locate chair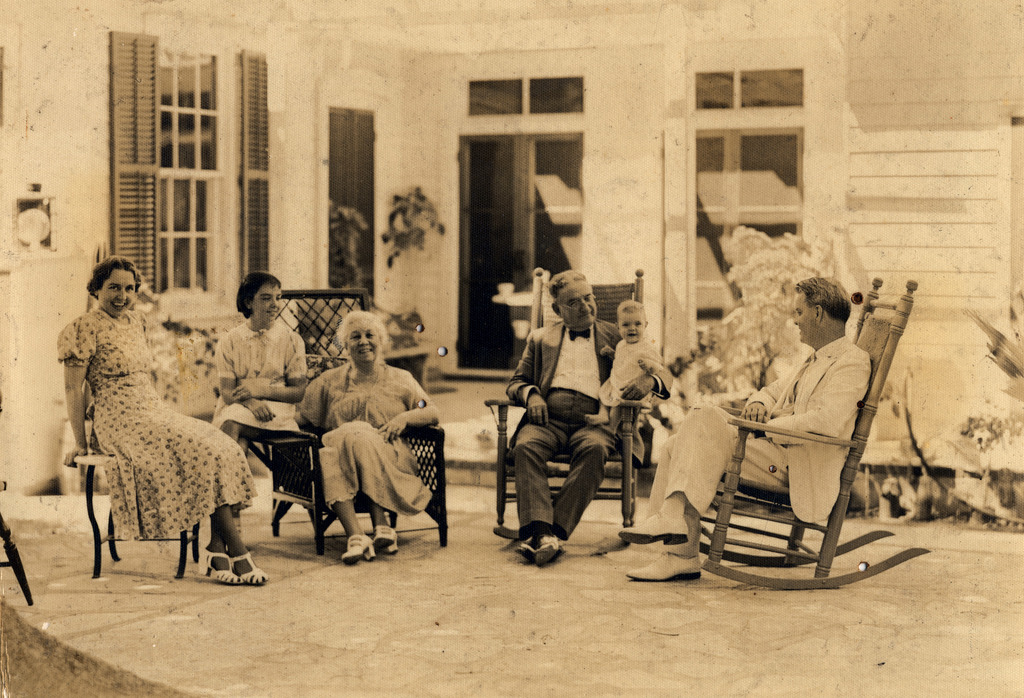
240, 303, 445, 544
